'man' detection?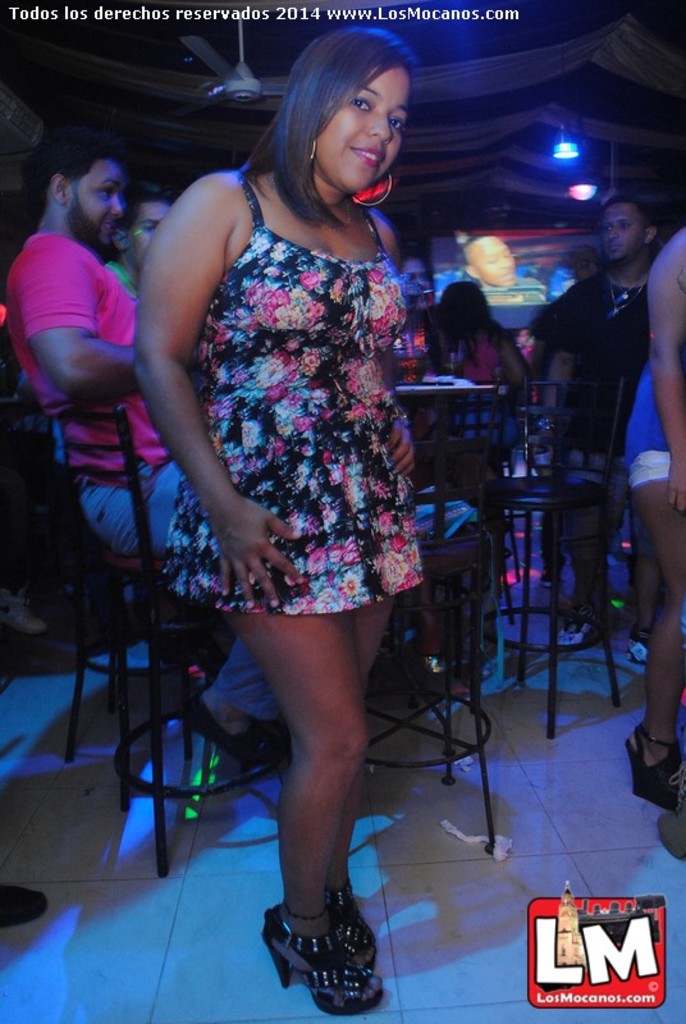
465,236,544,328
